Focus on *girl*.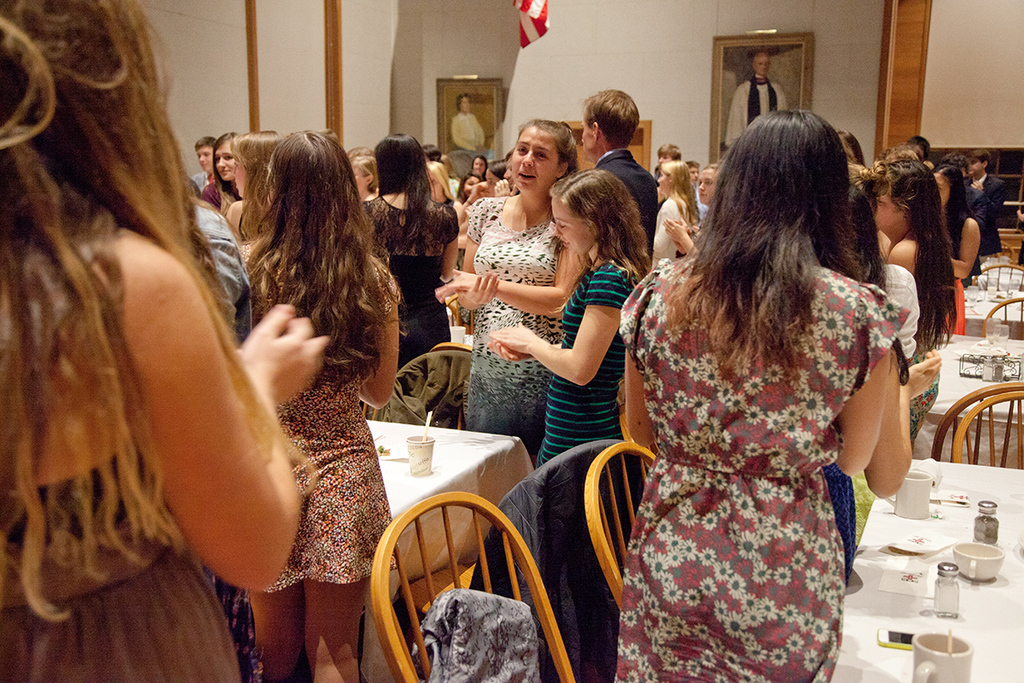
Focused at 431, 166, 660, 472.
